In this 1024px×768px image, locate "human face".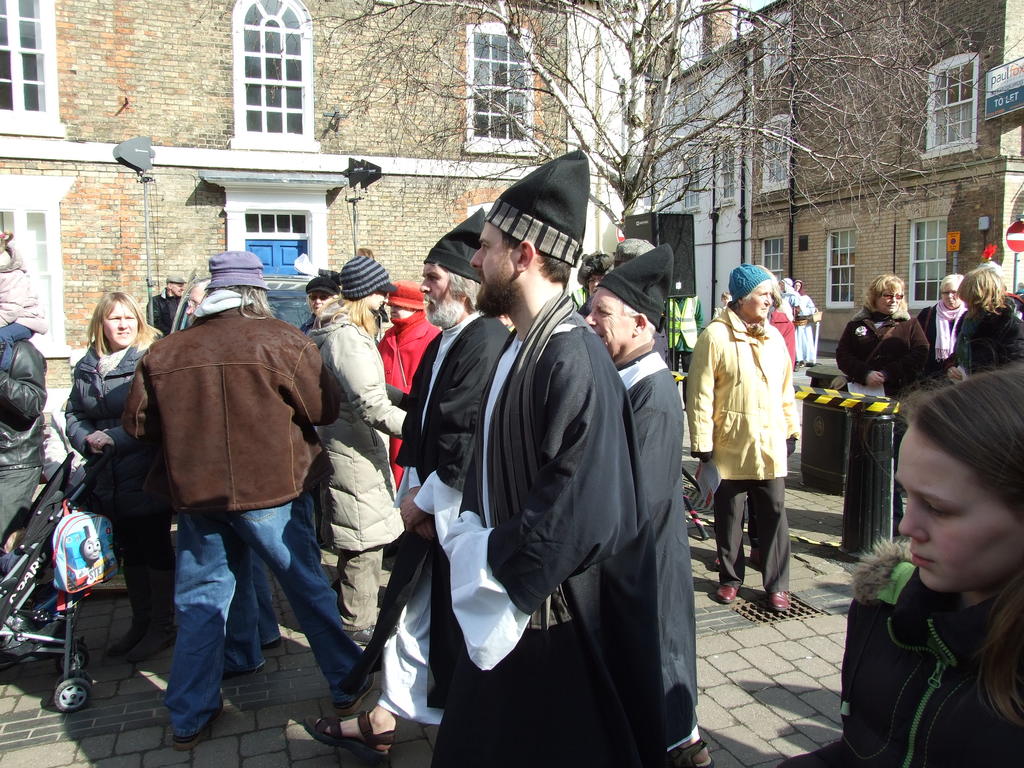
Bounding box: l=588, t=275, r=605, b=298.
